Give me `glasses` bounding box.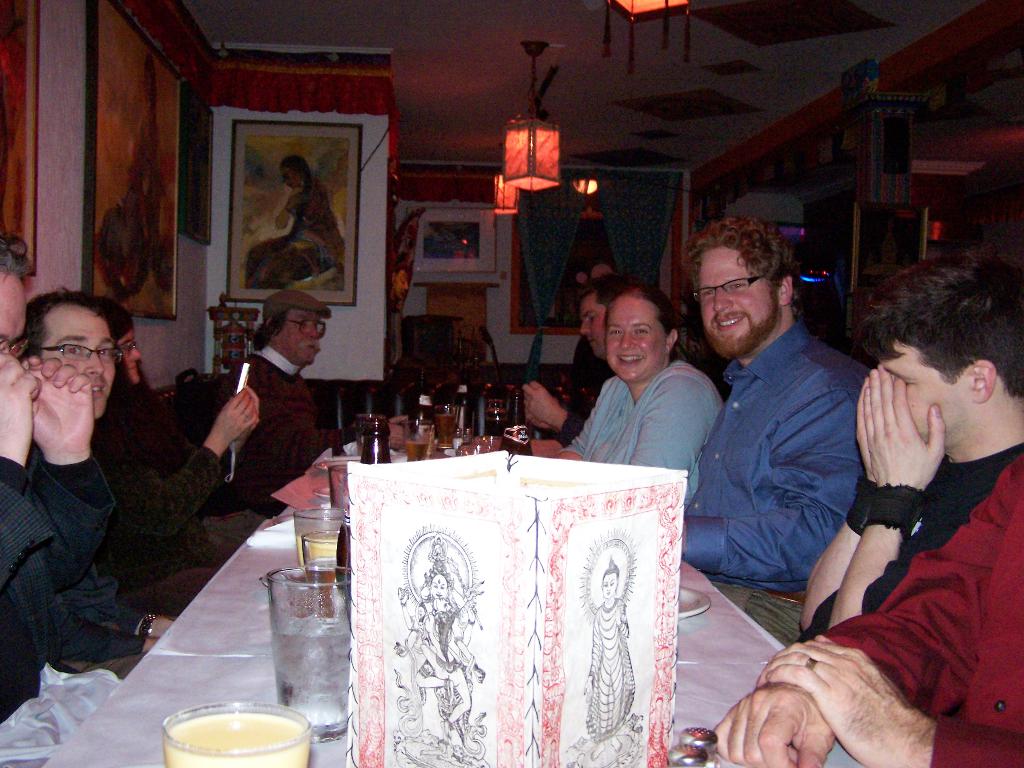
282,317,325,337.
